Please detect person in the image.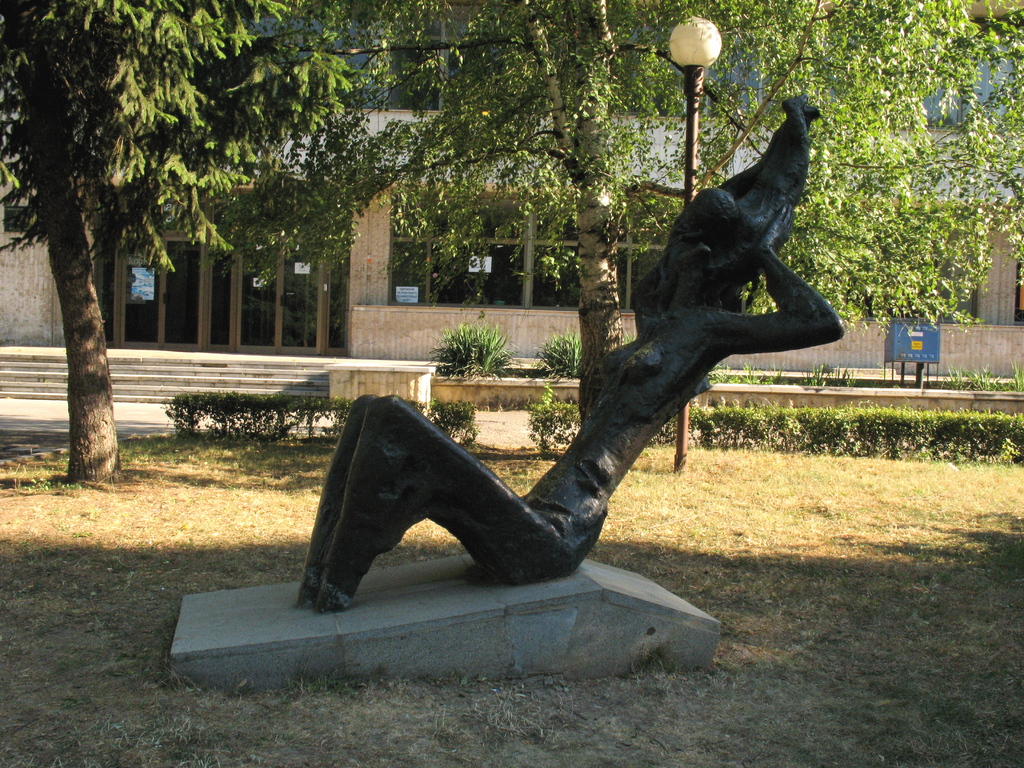
box=[452, 50, 830, 641].
